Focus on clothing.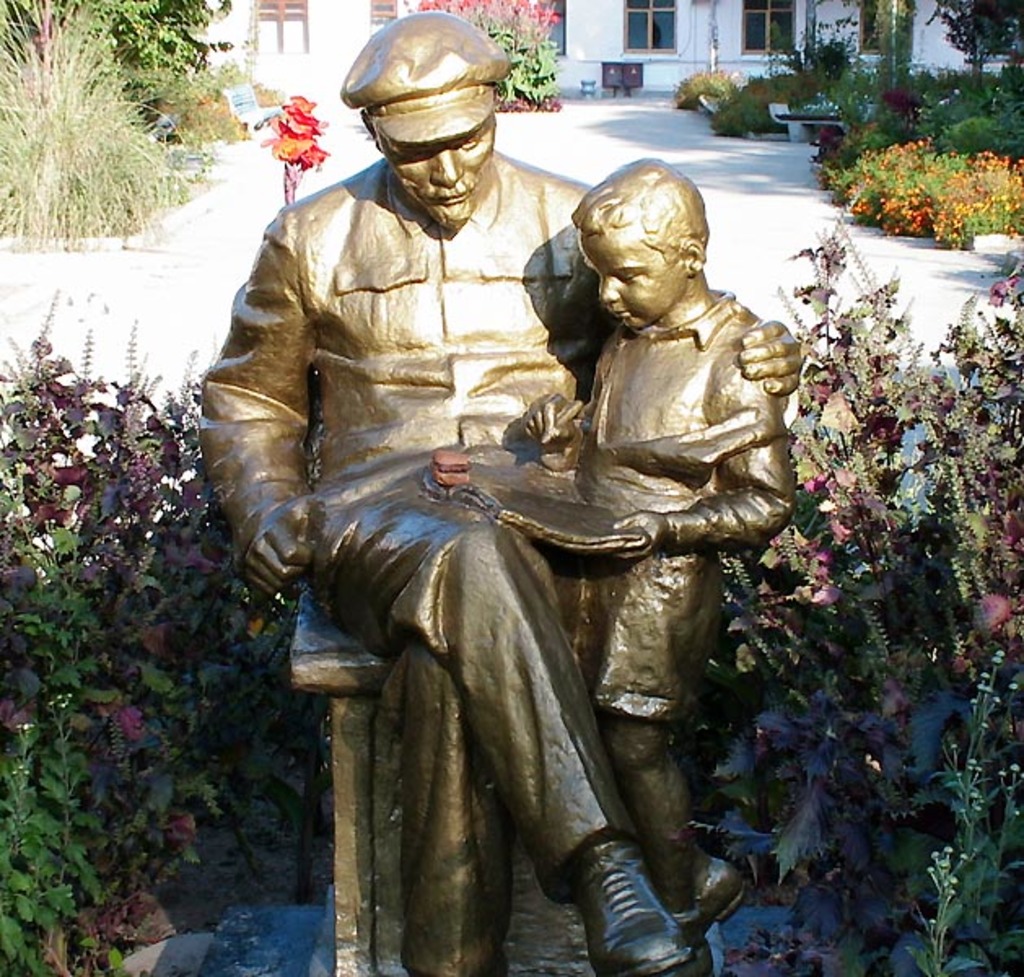
Focused at left=181, top=140, right=619, bottom=975.
